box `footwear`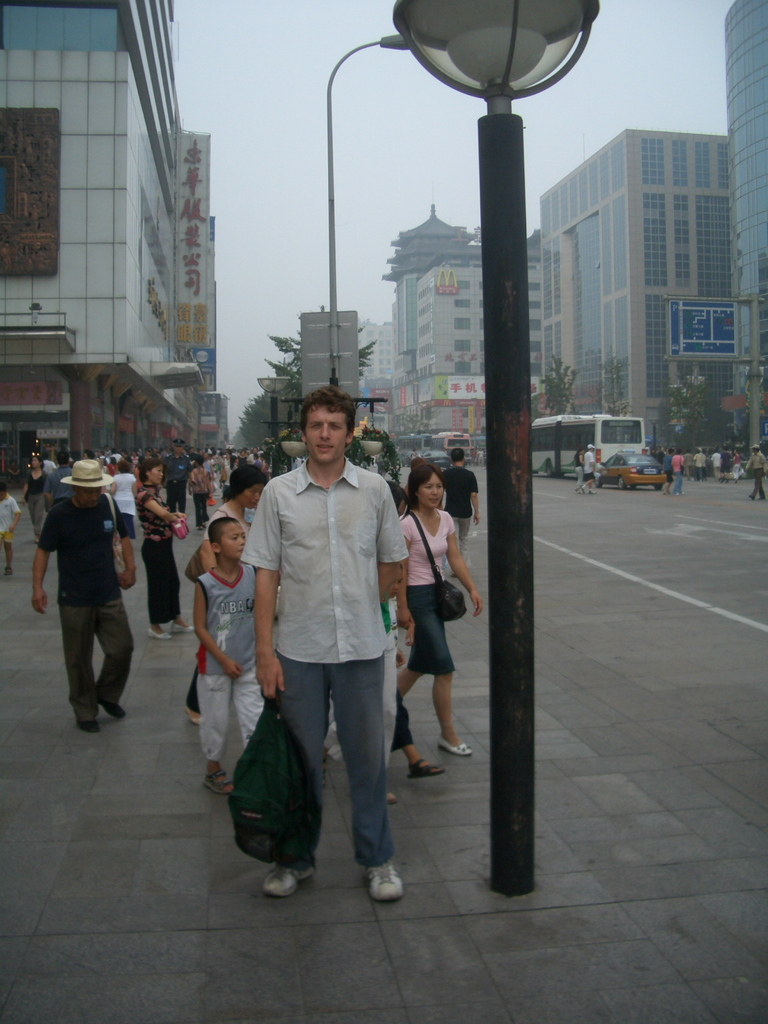
BBox(740, 468, 746, 473)
